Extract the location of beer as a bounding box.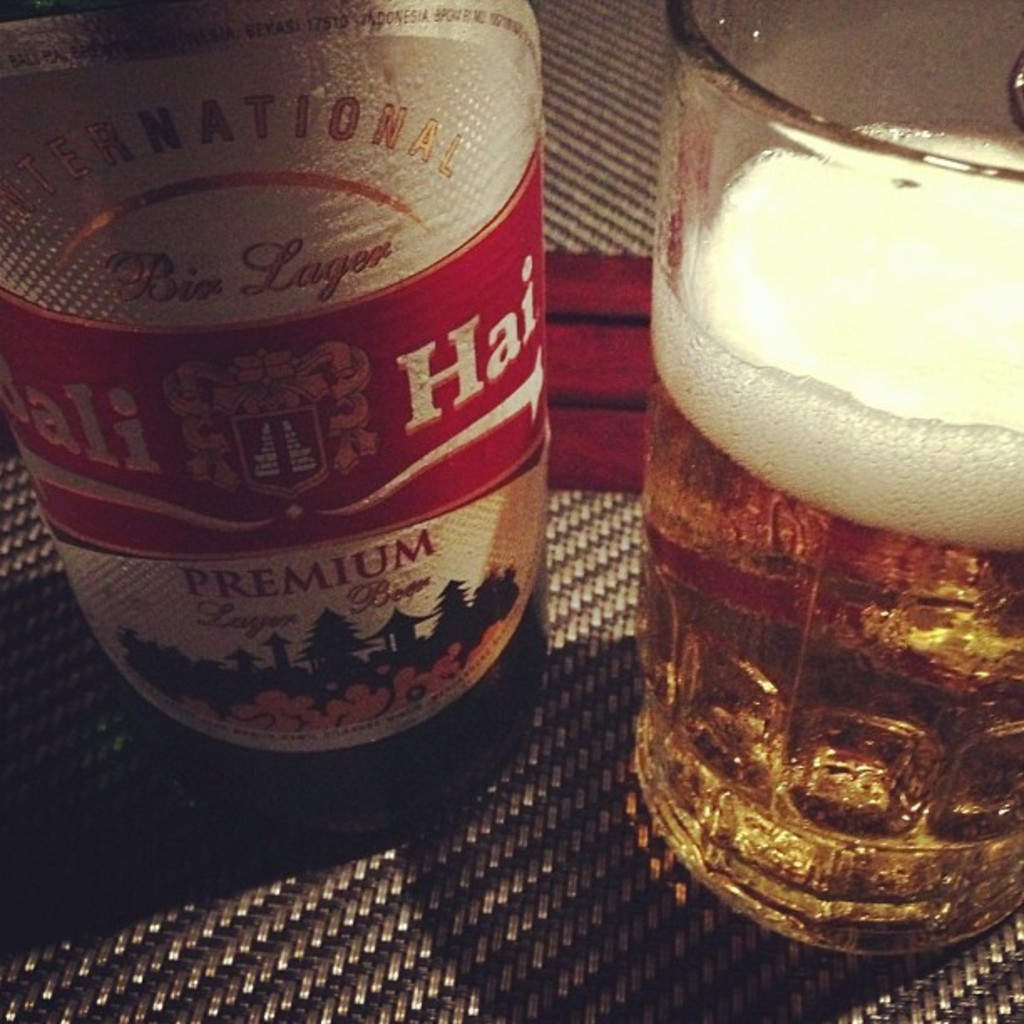
left=636, top=112, right=1022, bottom=950.
